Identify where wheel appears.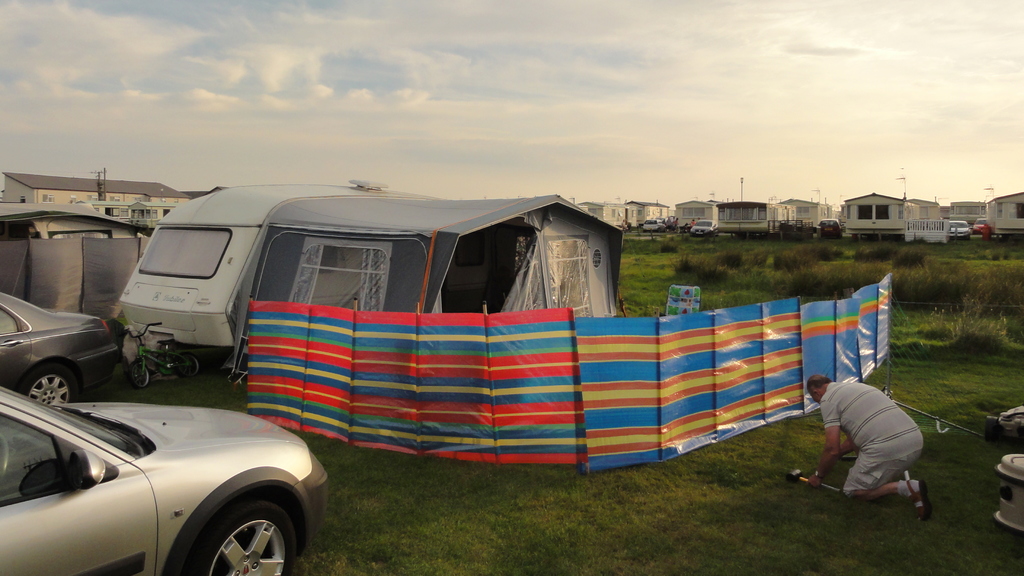
Appears at BBox(174, 355, 199, 378).
